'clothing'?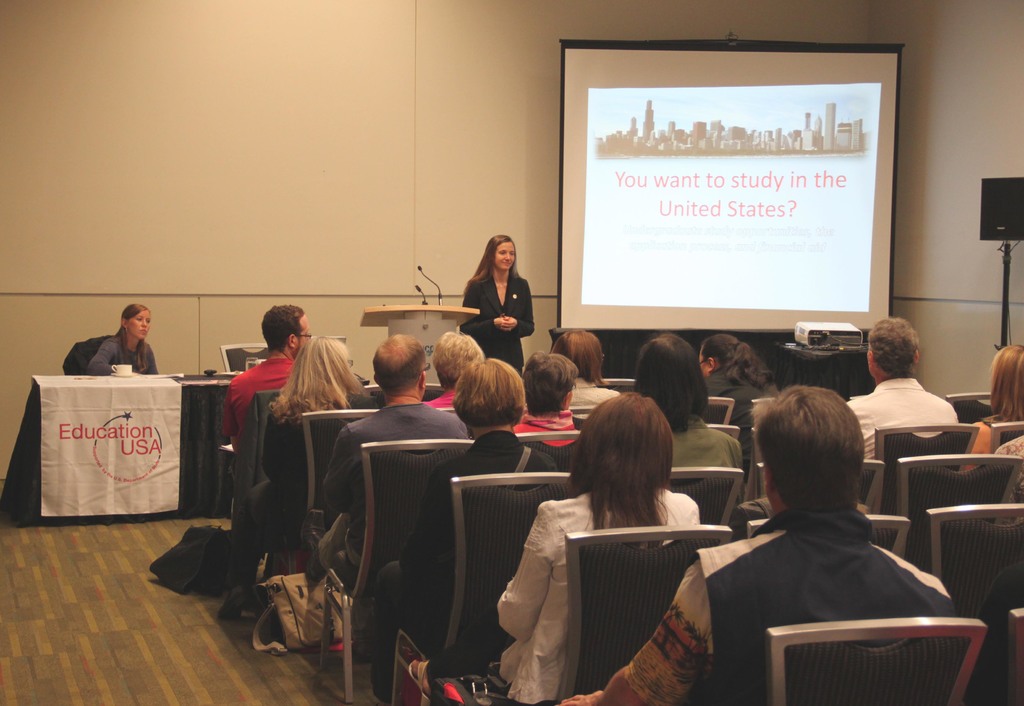
l=622, t=506, r=961, b=705
